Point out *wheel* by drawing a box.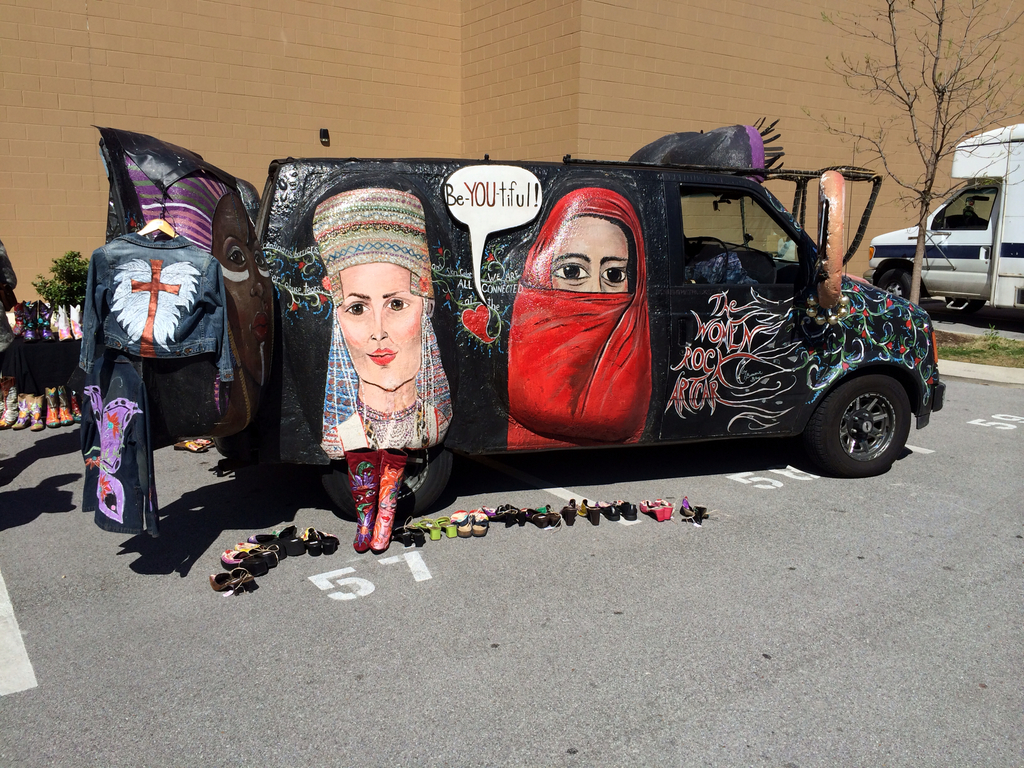
876,269,913,301.
